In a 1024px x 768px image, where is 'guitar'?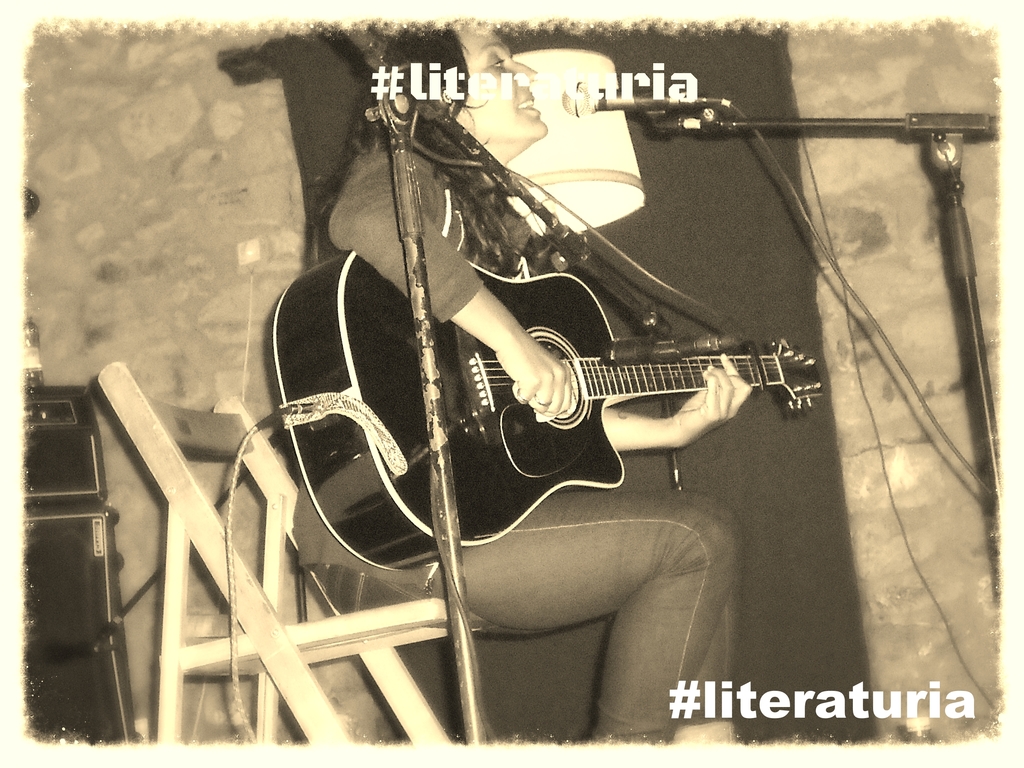
box(364, 268, 817, 543).
